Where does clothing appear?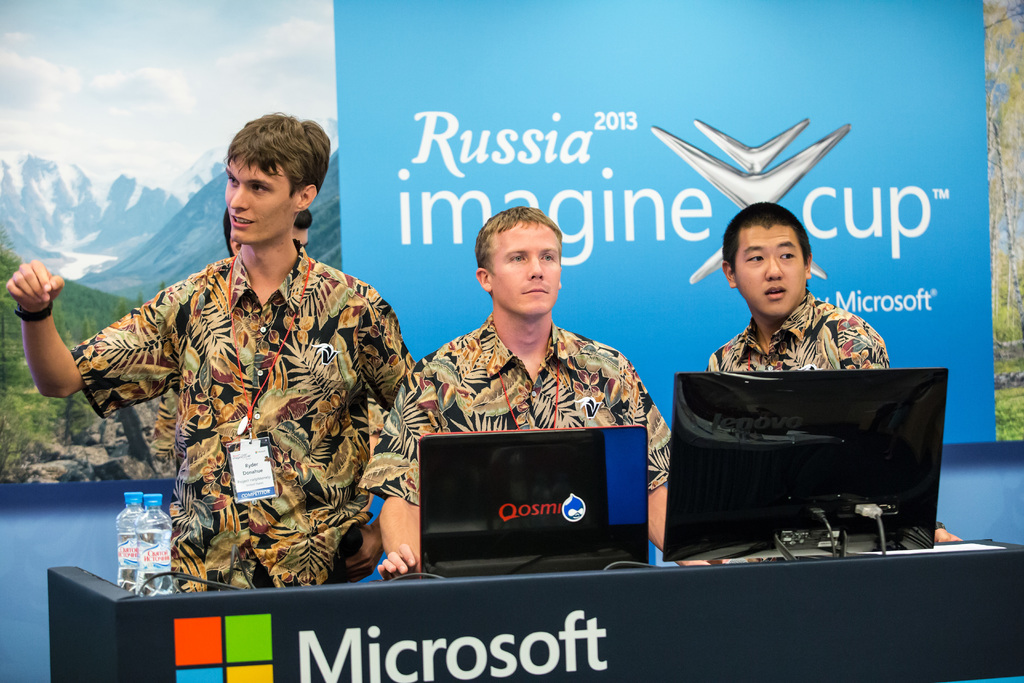
Appears at <bbox>698, 299, 879, 366</bbox>.
